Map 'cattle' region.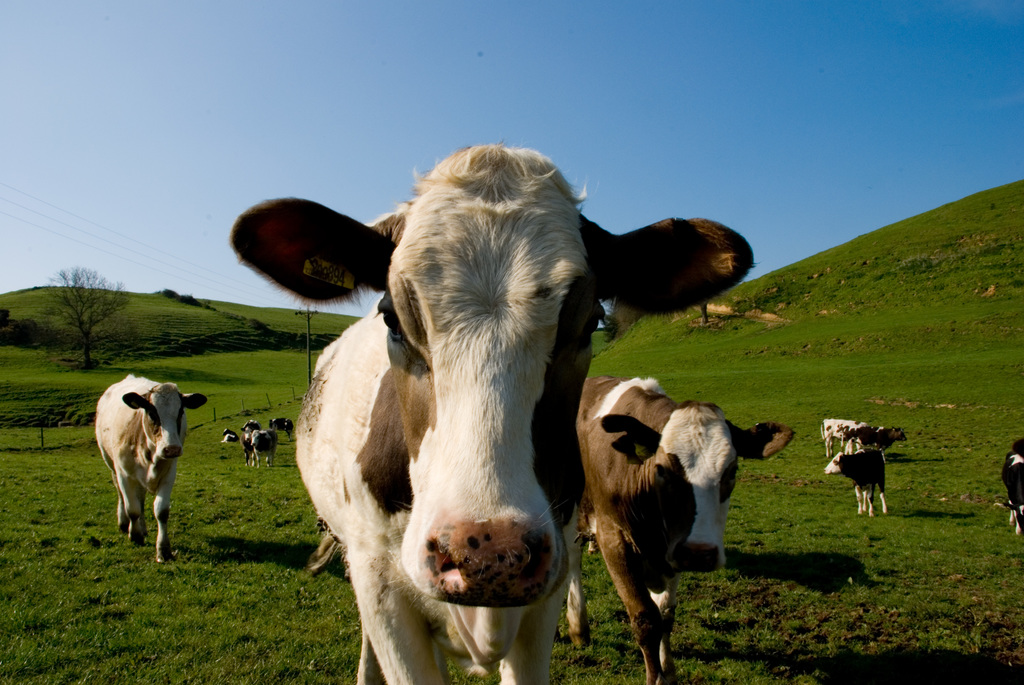
Mapped to crop(993, 453, 1023, 534).
